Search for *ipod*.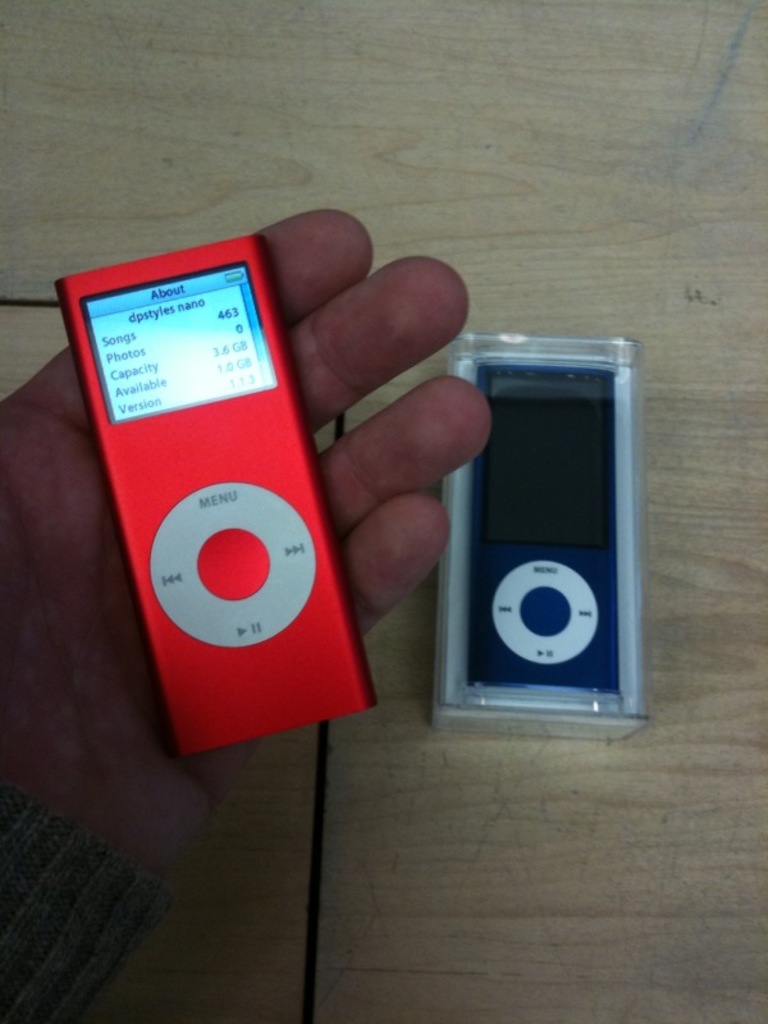
Found at select_region(466, 355, 623, 695).
